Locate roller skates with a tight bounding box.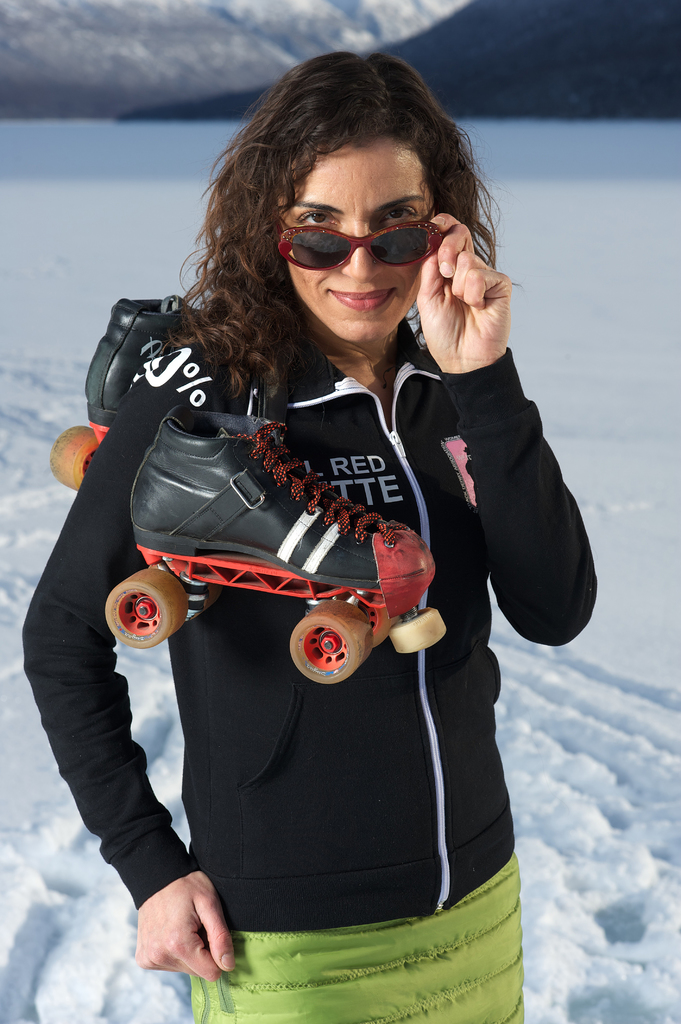
{"left": 103, "top": 400, "right": 451, "bottom": 689}.
